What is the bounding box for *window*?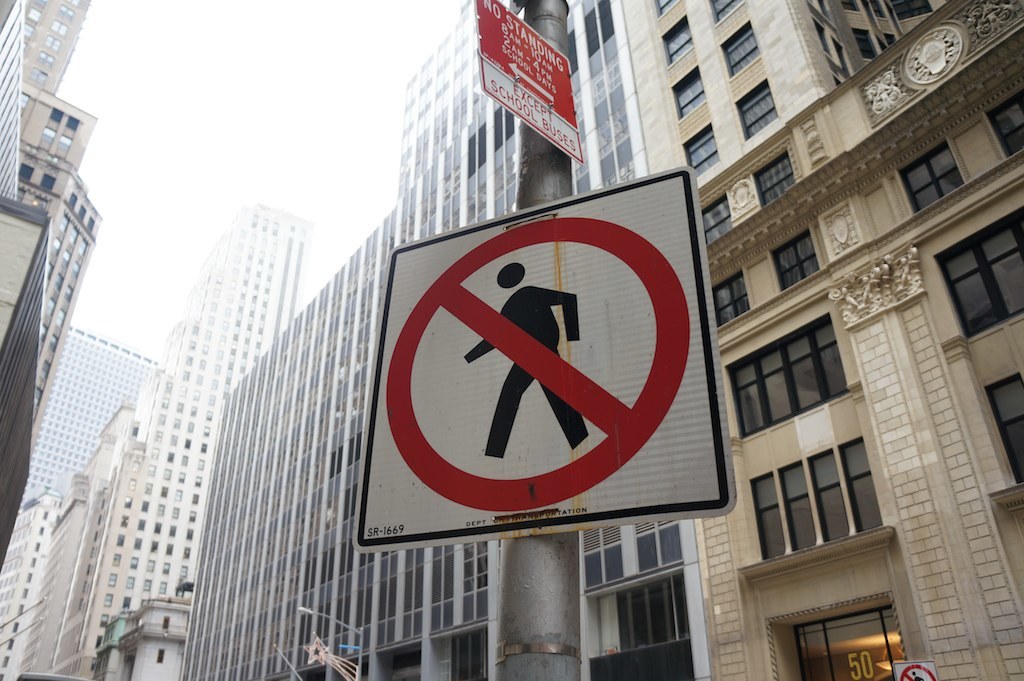
box(772, 231, 820, 292).
